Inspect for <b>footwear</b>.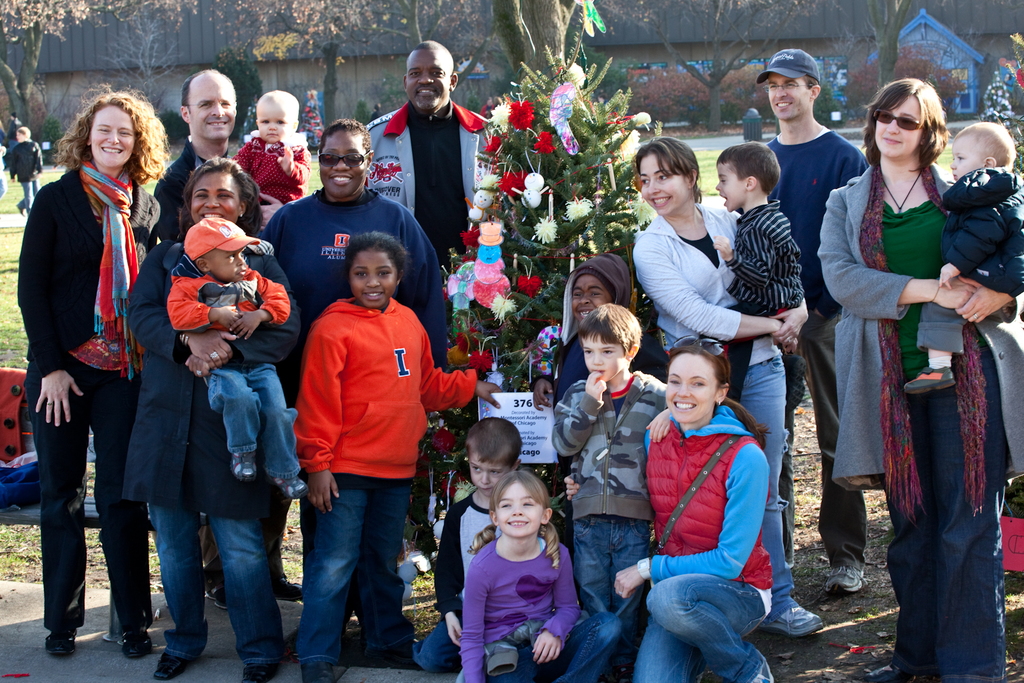
Inspection: x1=204 y1=583 x2=229 y2=610.
